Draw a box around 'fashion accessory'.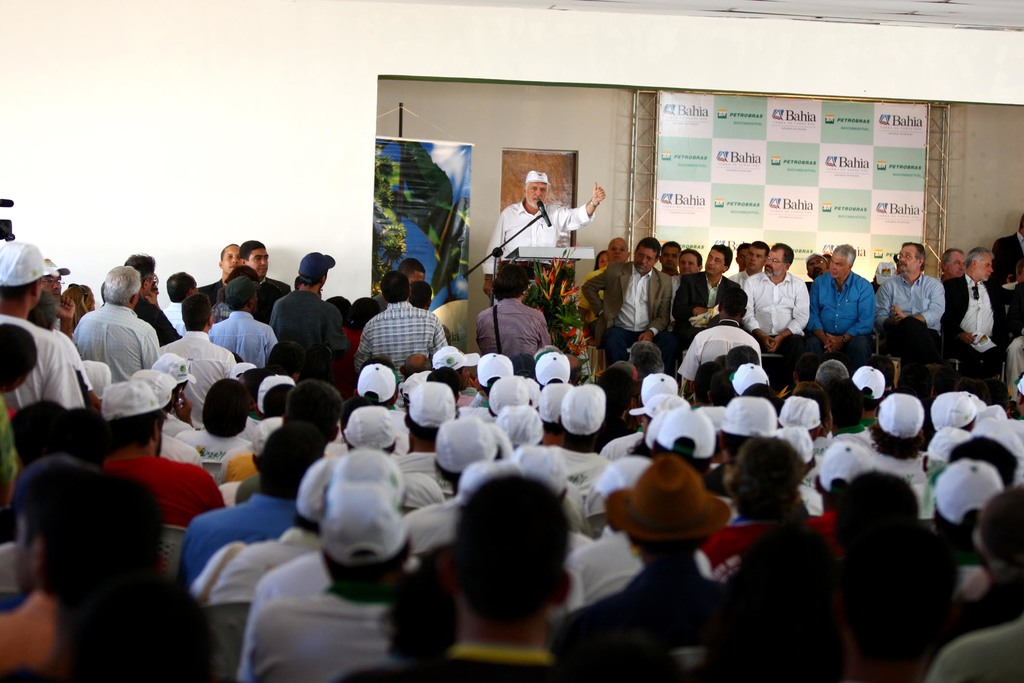
731/360/771/392.
